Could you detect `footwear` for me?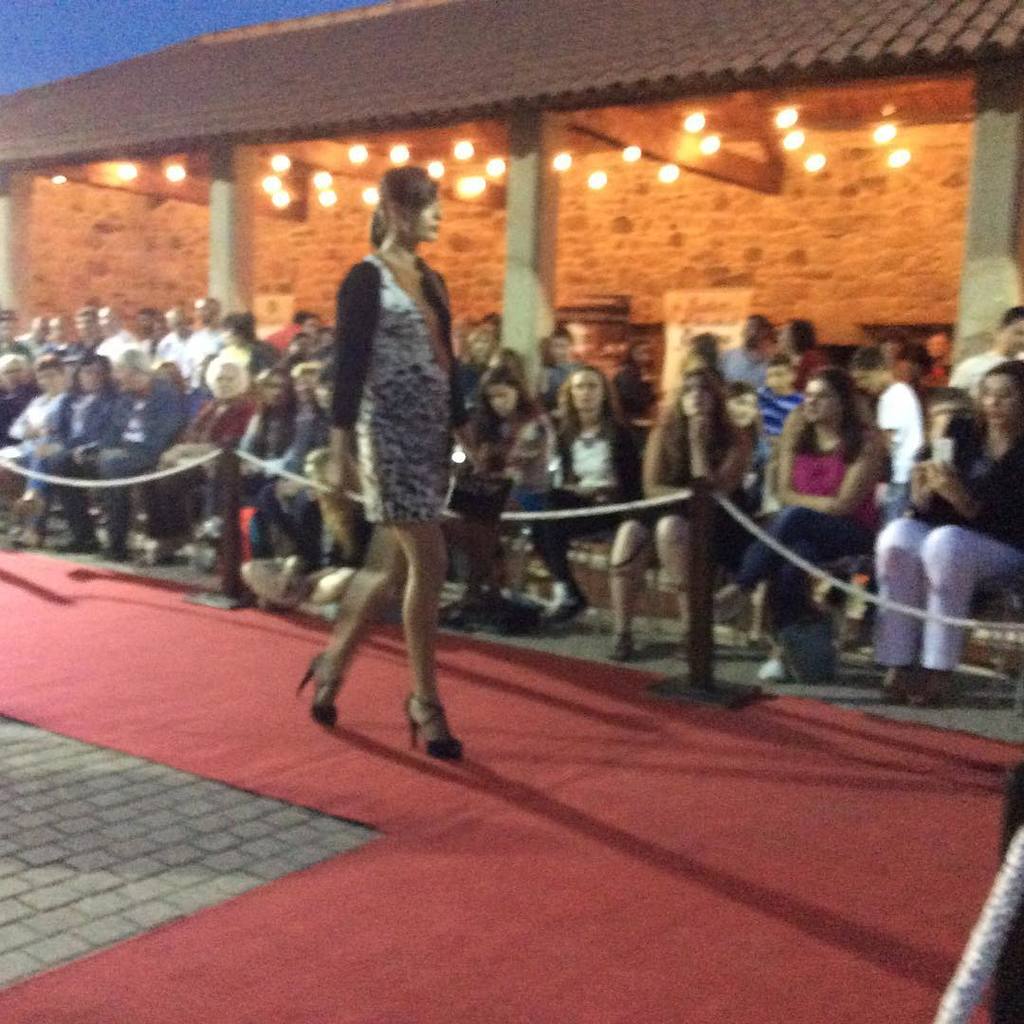
Detection result: 294, 649, 339, 727.
